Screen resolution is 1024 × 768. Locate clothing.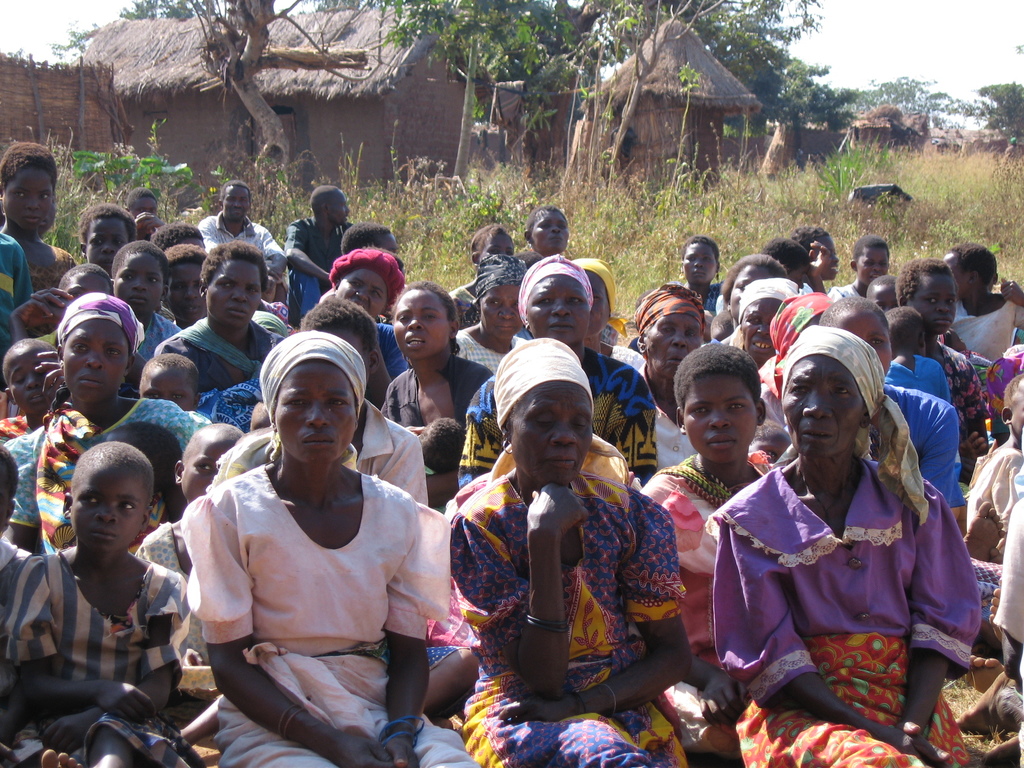
(left=211, top=397, right=427, bottom=502).
